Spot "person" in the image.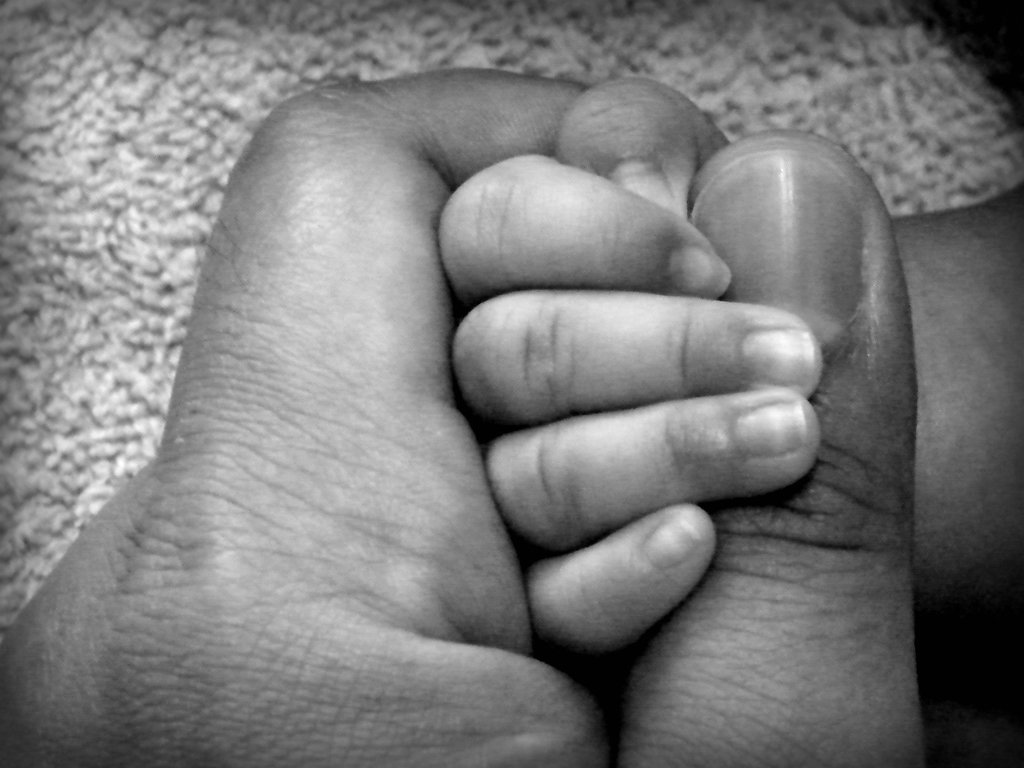
"person" found at bbox=[433, 77, 1023, 655].
